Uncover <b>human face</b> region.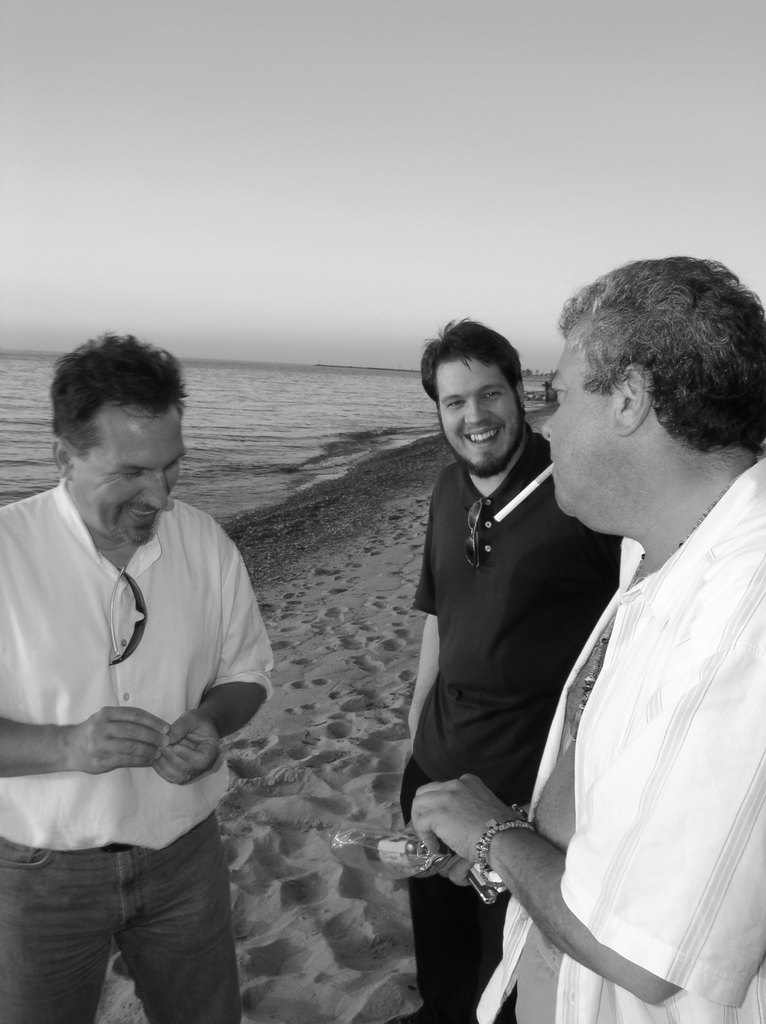
Uncovered: [438, 356, 519, 478].
